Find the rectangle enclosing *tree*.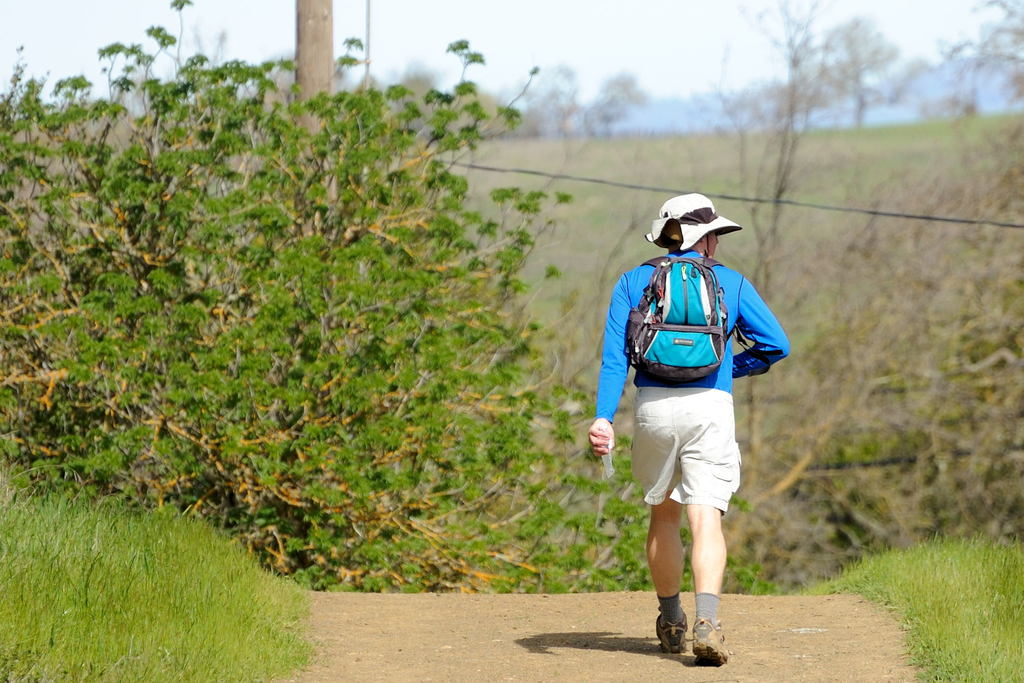
0,0,601,586.
